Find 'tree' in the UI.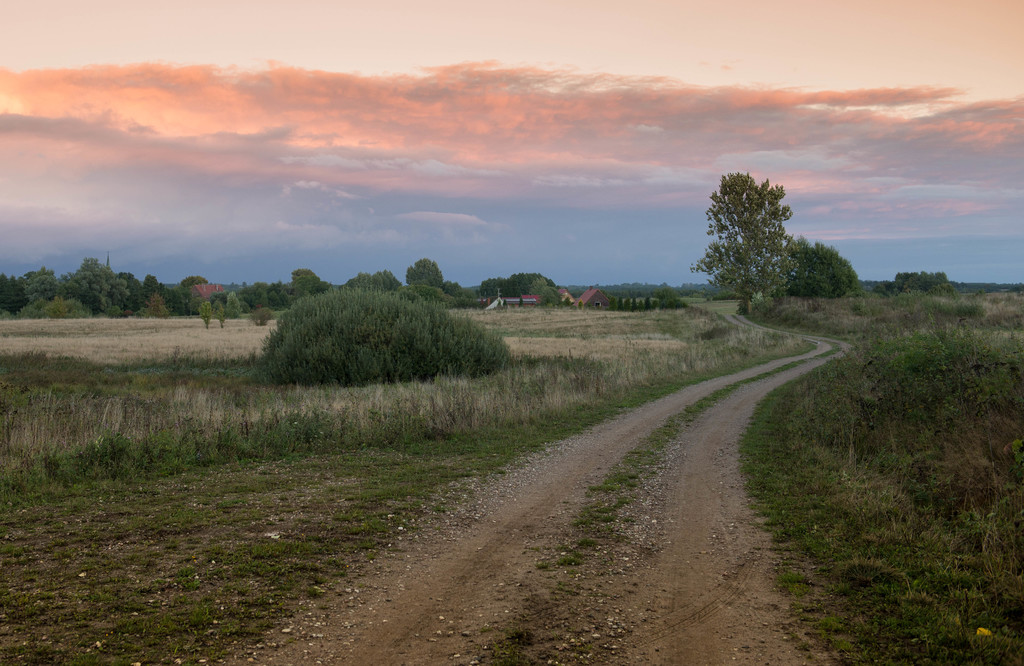
UI element at bbox(689, 173, 797, 324).
